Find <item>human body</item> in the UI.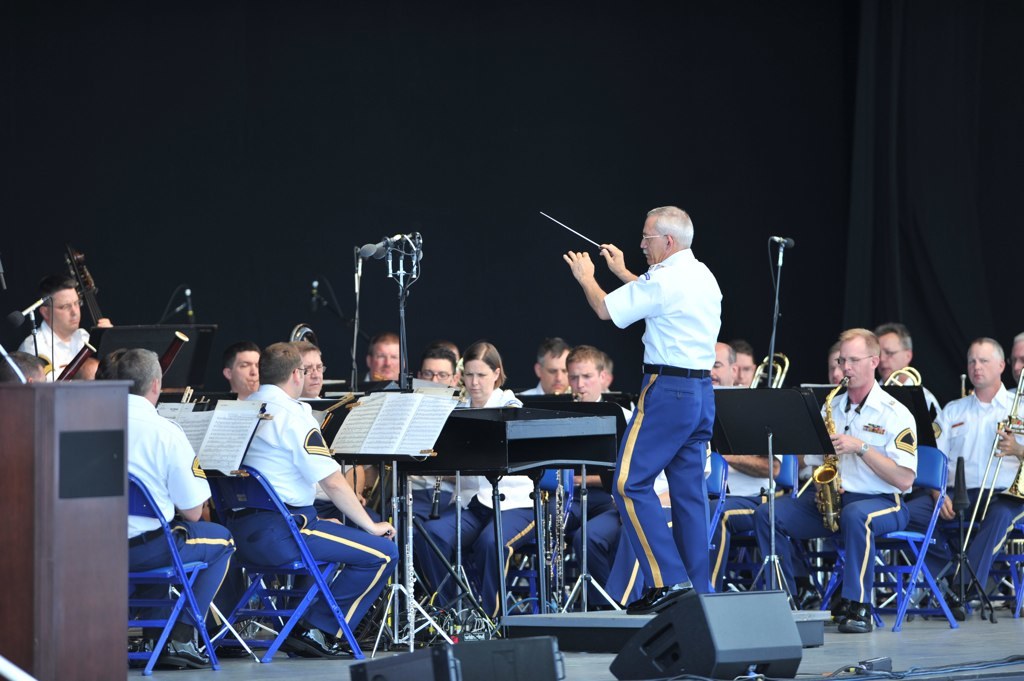
UI element at x1=758, y1=319, x2=927, y2=623.
